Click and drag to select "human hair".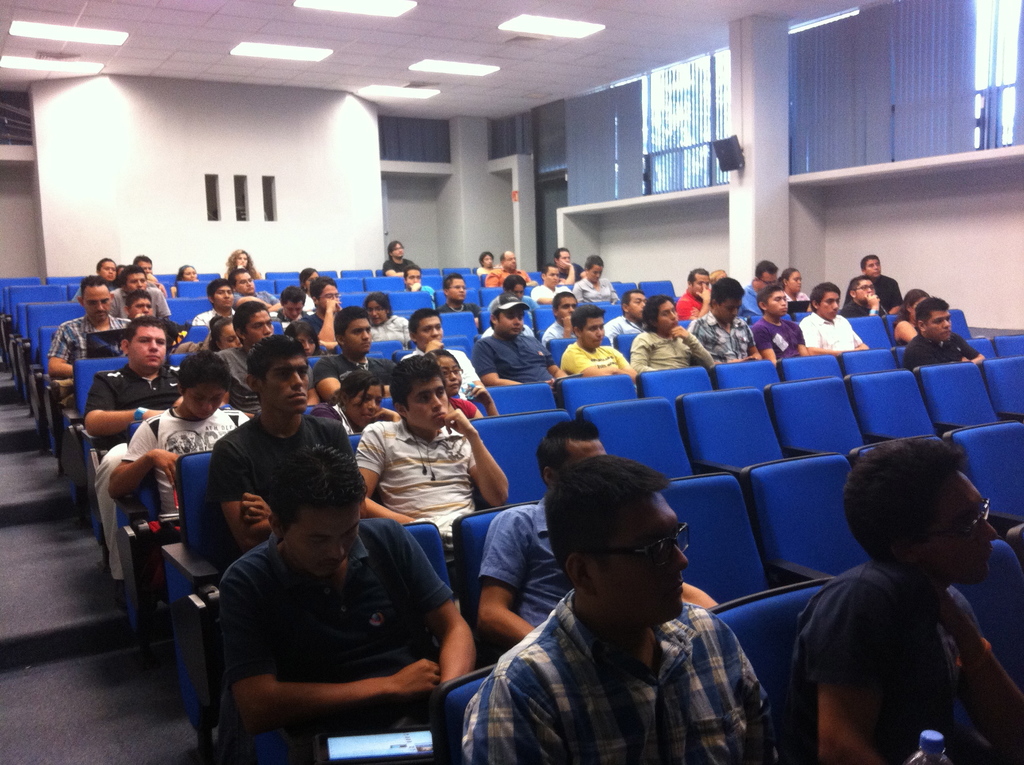
Selection: (229, 300, 270, 350).
